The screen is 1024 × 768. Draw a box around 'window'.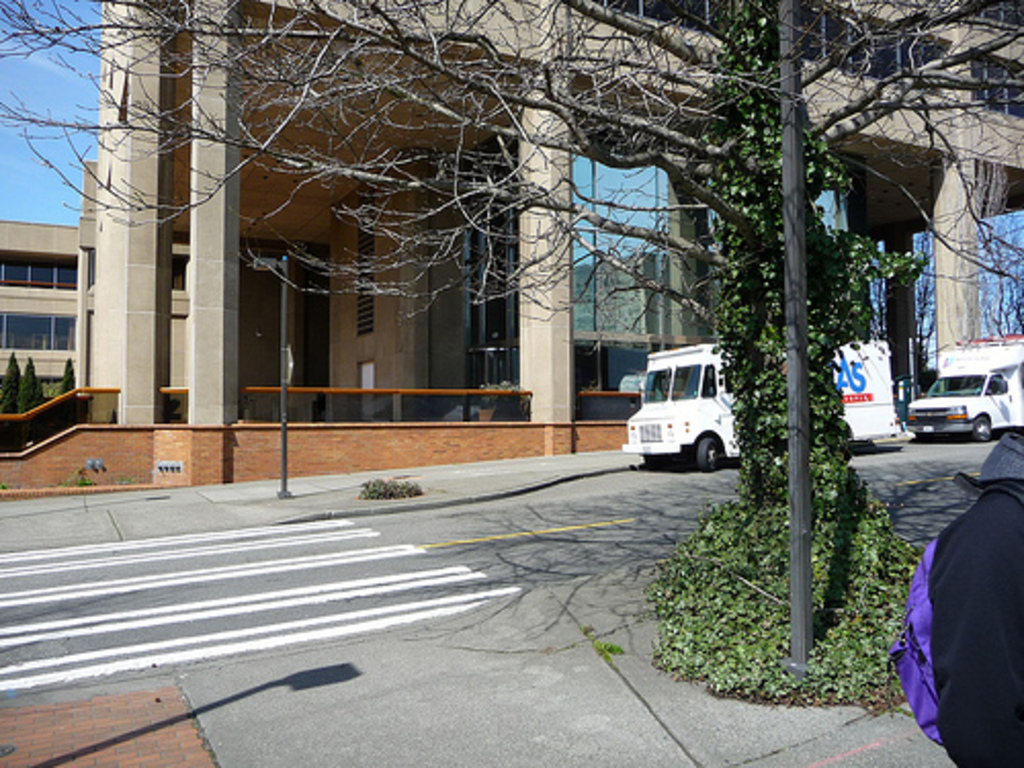
[0, 313, 78, 350].
